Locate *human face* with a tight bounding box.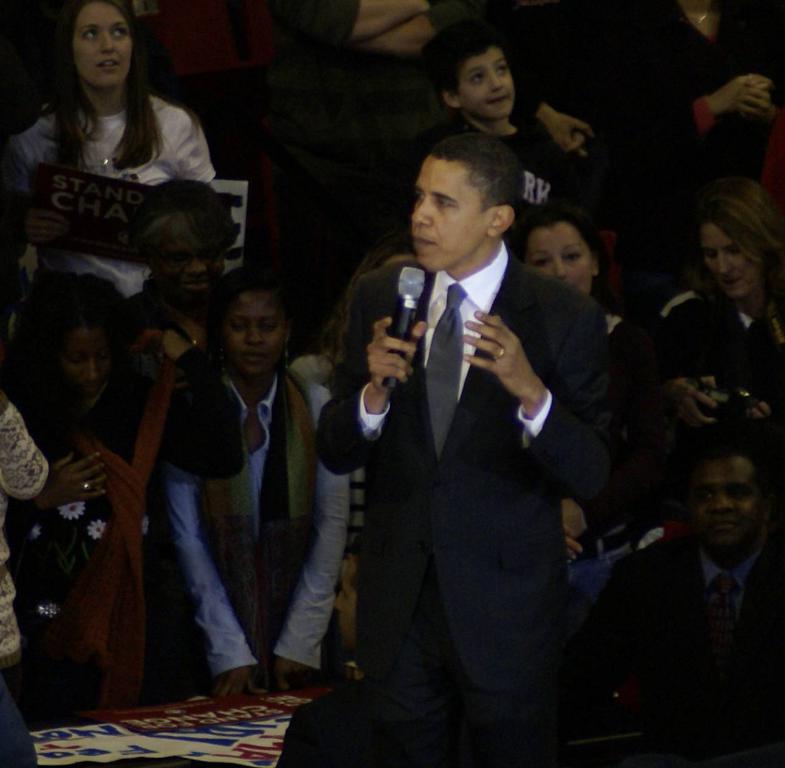
left=63, top=329, right=111, bottom=400.
